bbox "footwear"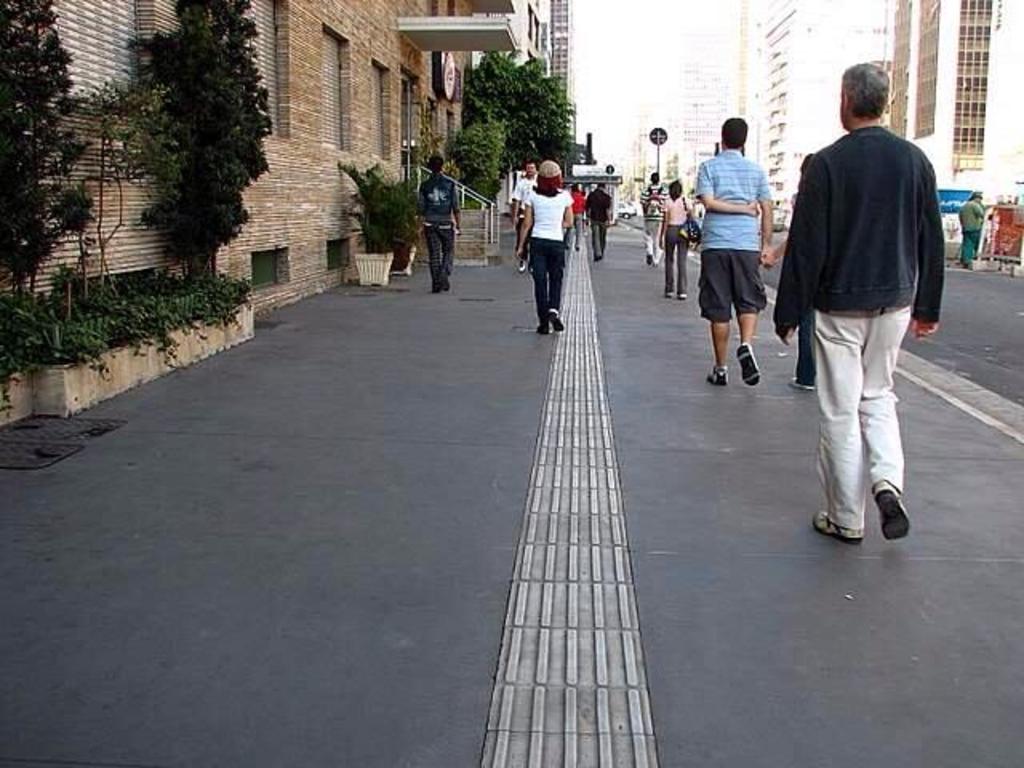
[790, 378, 813, 389]
